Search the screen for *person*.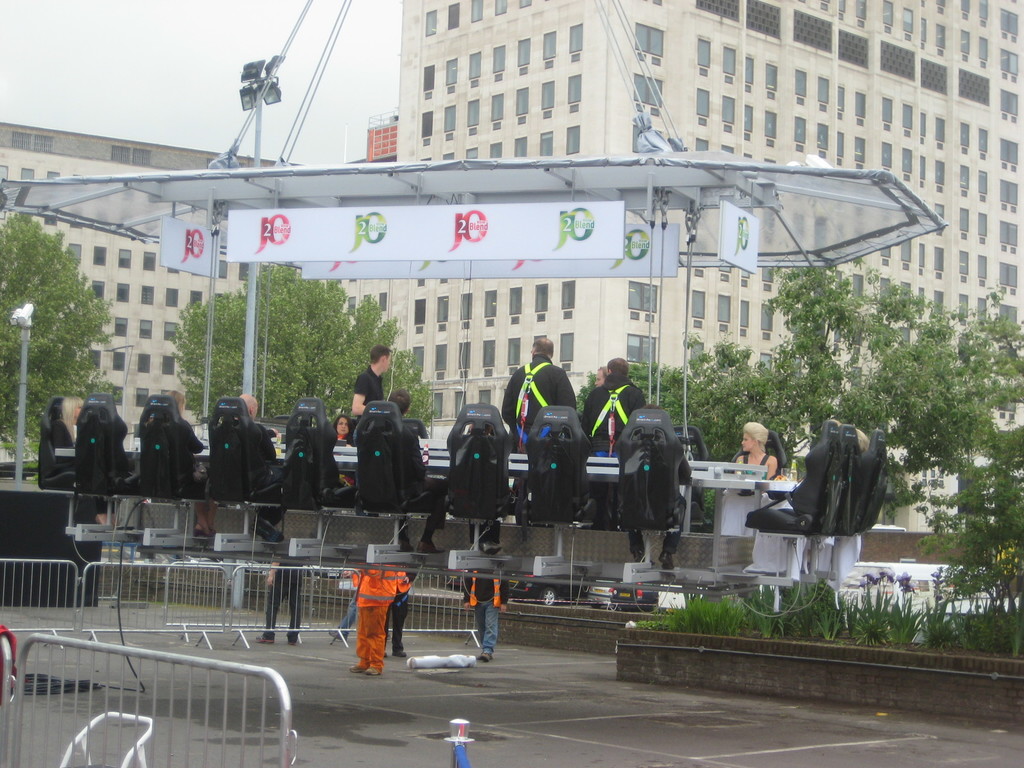
Found at [left=461, top=418, right=501, bottom=554].
